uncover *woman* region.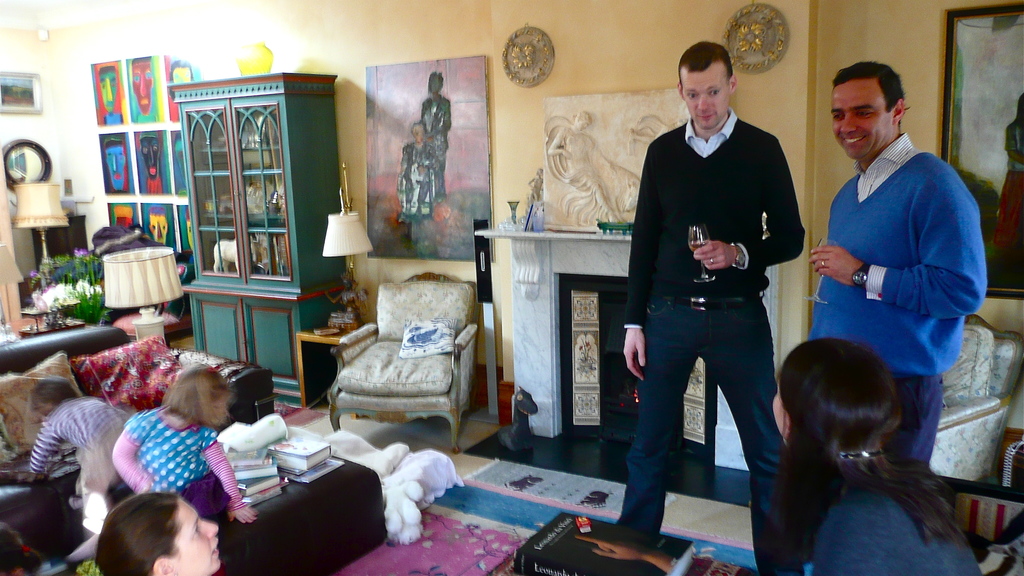
Uncovered: 91, 486, 255, 575.
